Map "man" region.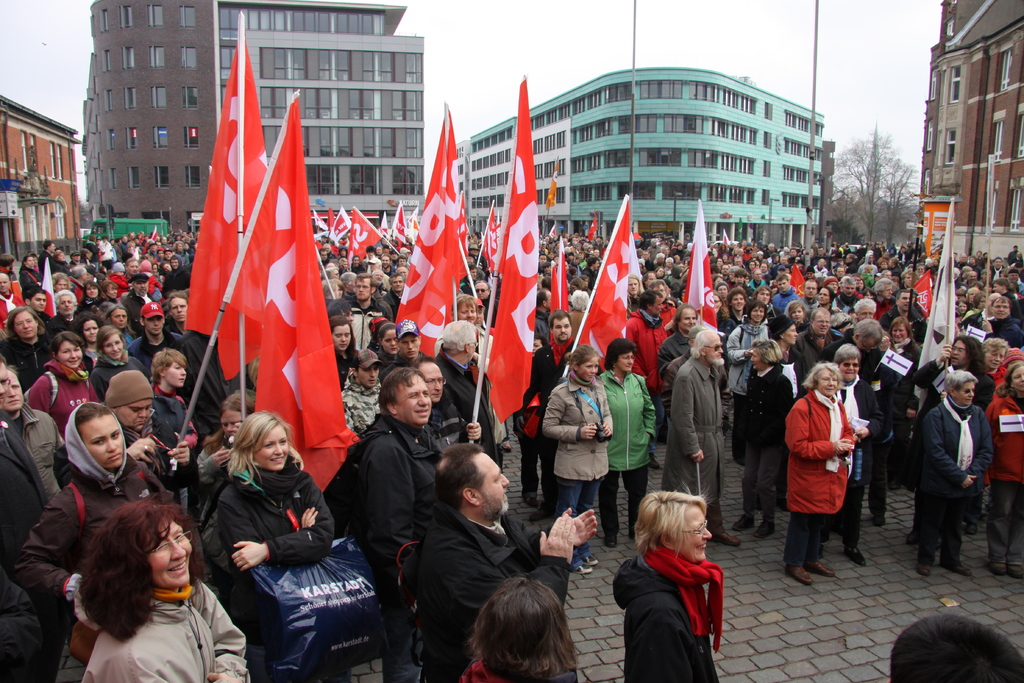
Mapped to [x1=348, y1=373, x2=448, y2=682].
